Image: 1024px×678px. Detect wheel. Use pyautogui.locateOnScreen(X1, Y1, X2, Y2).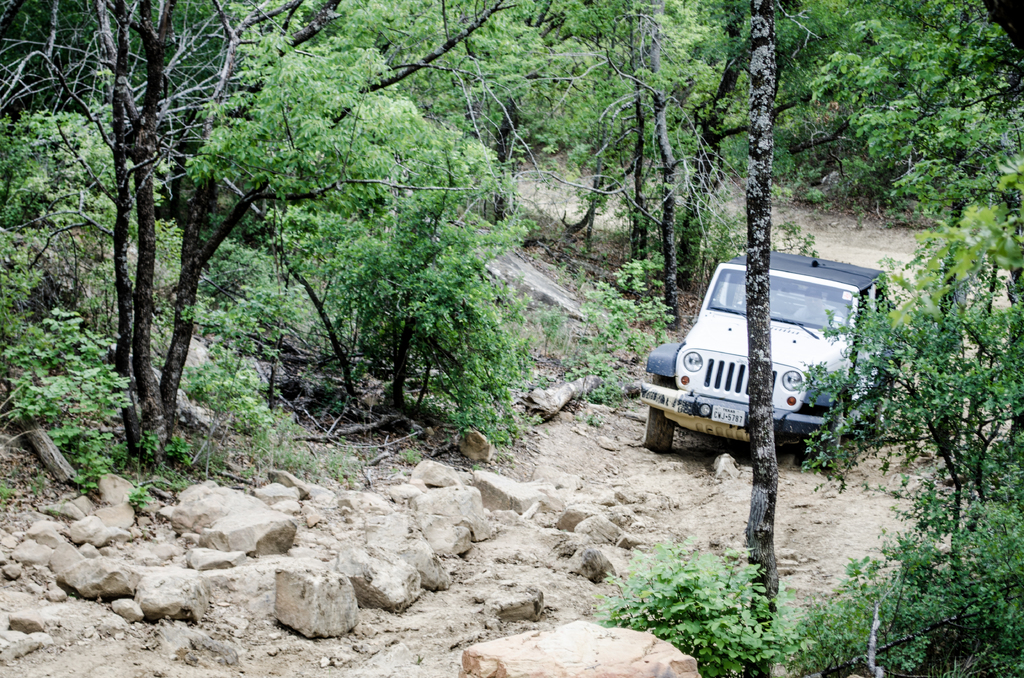
pyautogui.locateOnScreen(805, 404, 844, 474).
